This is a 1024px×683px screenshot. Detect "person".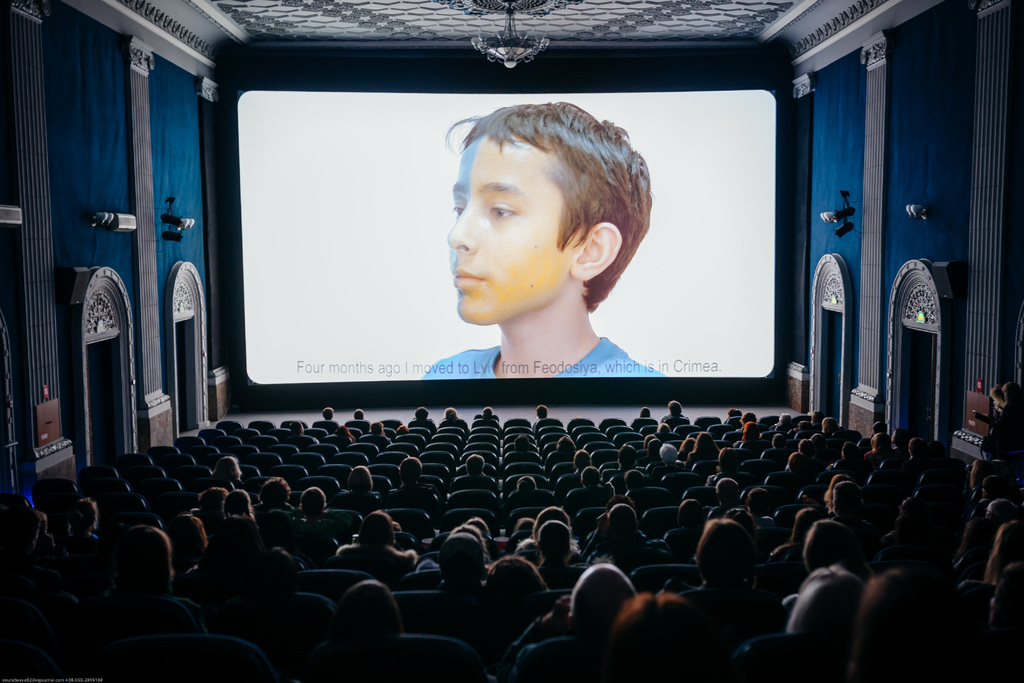
Rect(473, 556, 549, 601).
